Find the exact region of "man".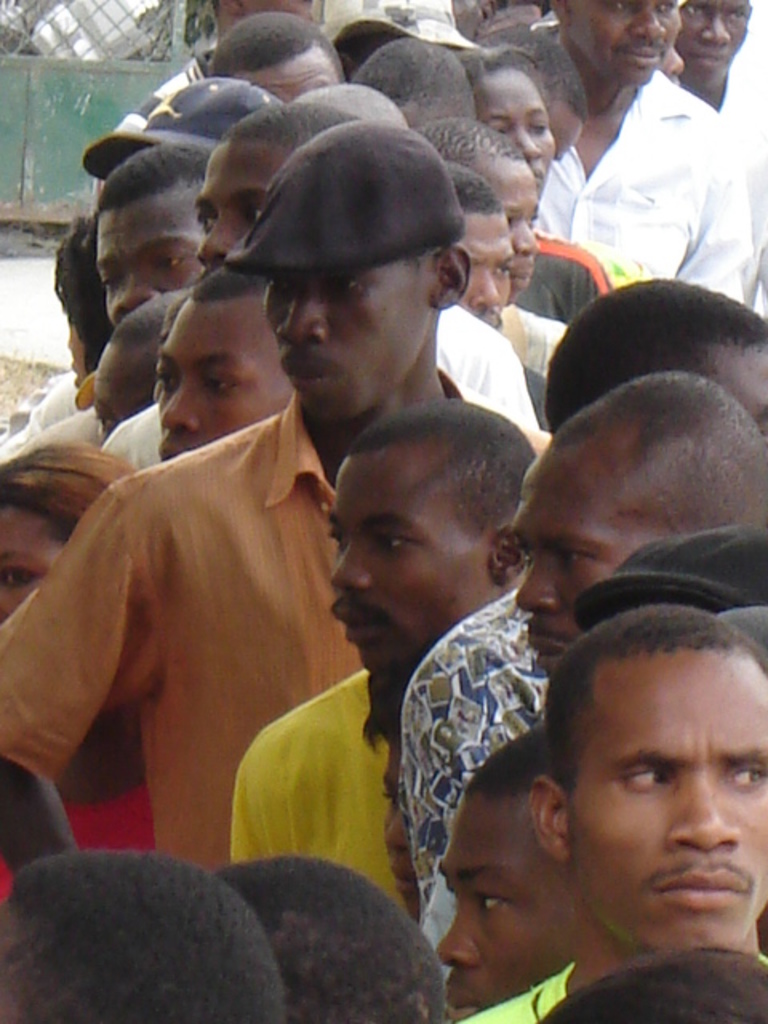
Exact region: {"left": 432, "top": 720, "right": 598, "bottom": 1016}.
